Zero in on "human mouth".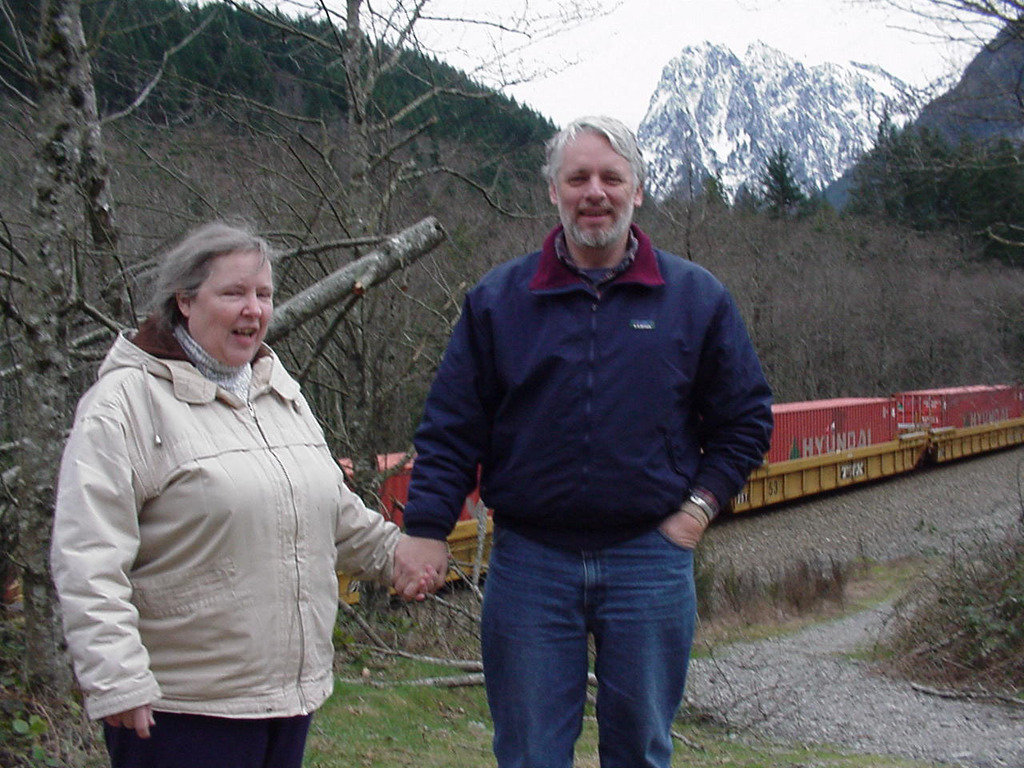
Zeroed in: detection(234, 324, 257, 342).
